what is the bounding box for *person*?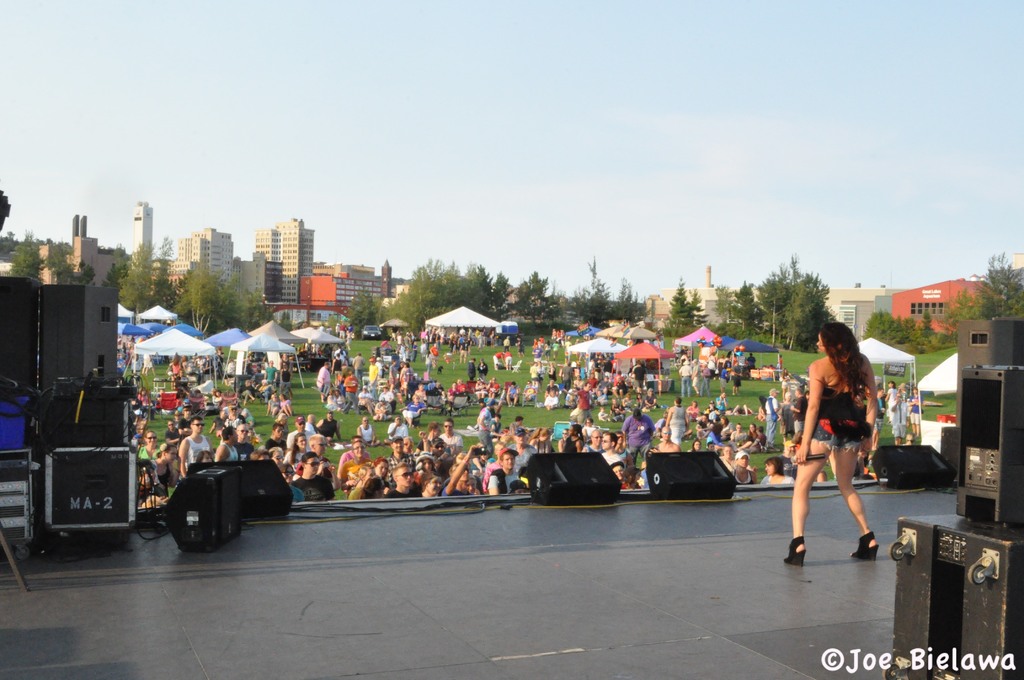
bbox=(641, 387, 664, 407).
